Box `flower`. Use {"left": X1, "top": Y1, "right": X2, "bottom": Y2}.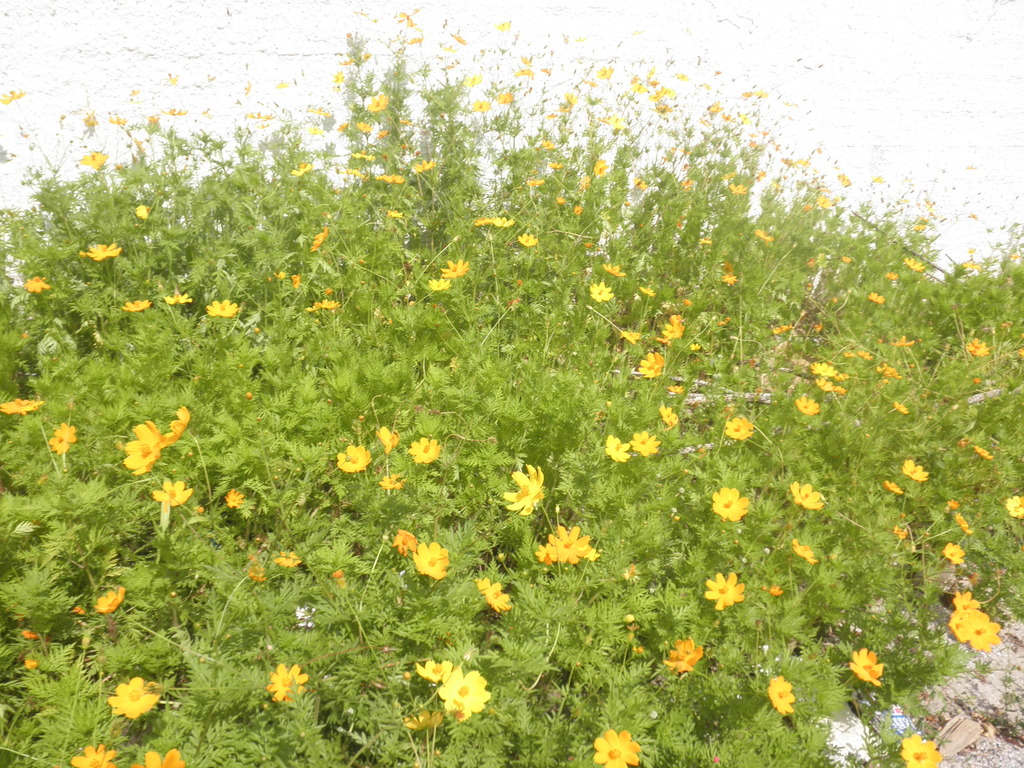
{"left": 380, "top": 477, "right": 402, "bottom": 491}.
